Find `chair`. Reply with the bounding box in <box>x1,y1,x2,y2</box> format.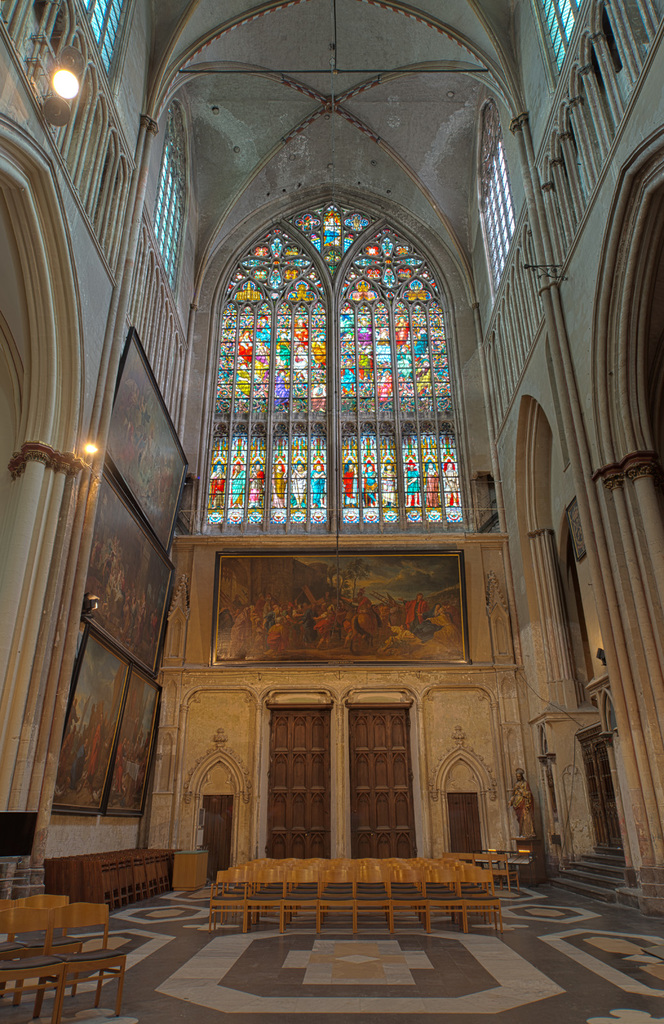
<box>0,906,62,1023</box>.
